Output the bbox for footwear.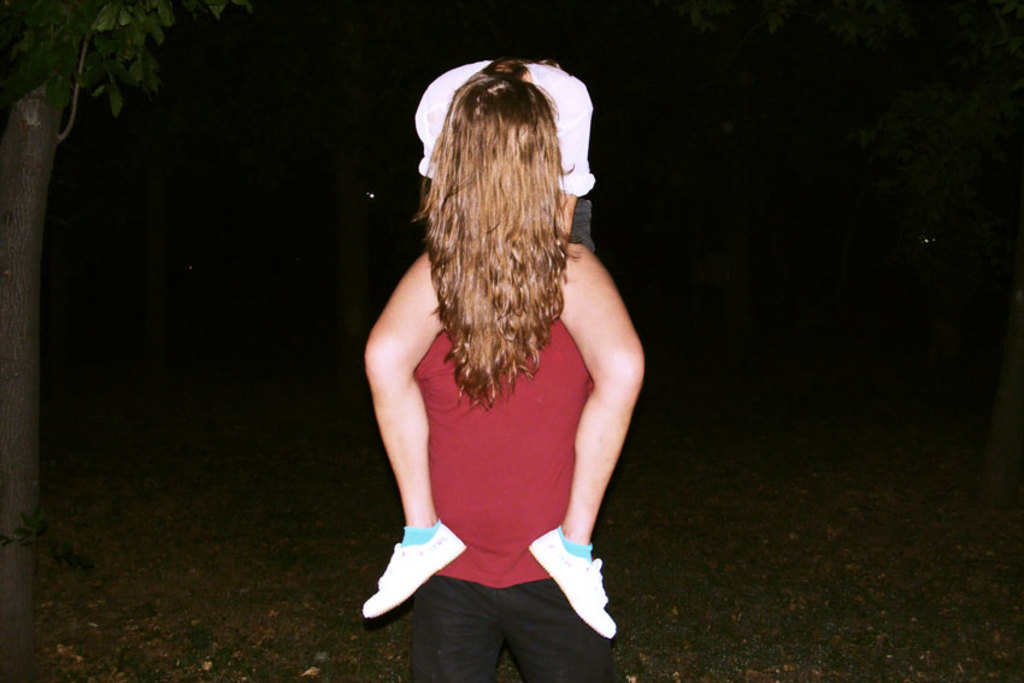
(360, 518, 466, 619).
